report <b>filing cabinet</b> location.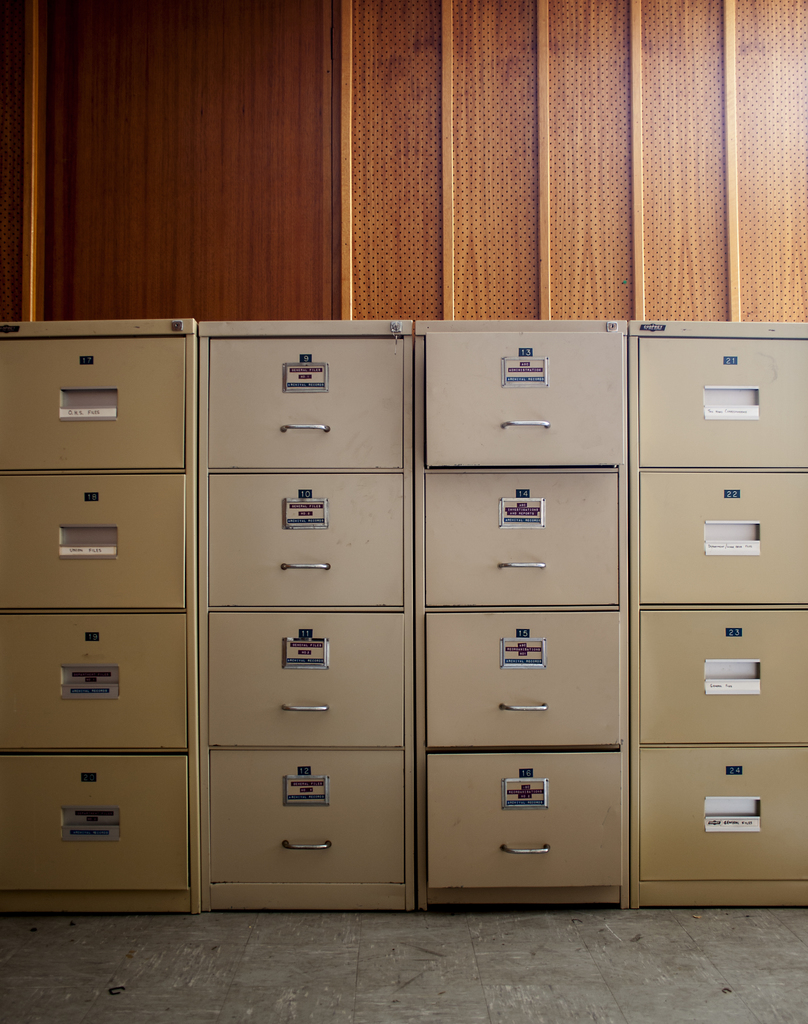
Report: <bbox>630, 320, 807, 912</bbox>.
